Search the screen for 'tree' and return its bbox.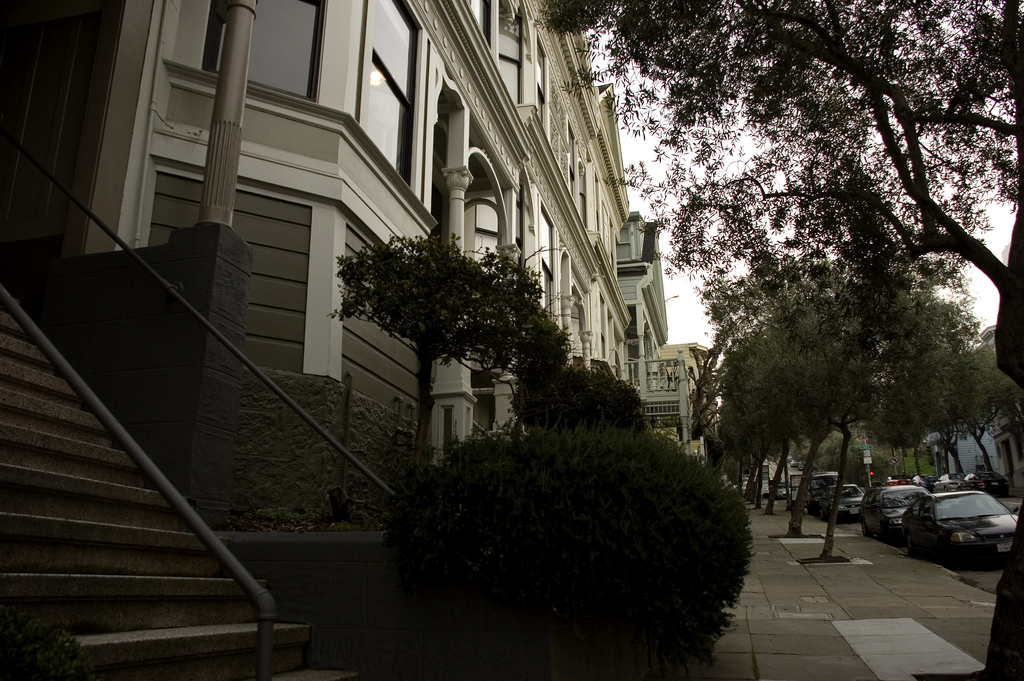
Found: <box>537,325,643,421</box>.
